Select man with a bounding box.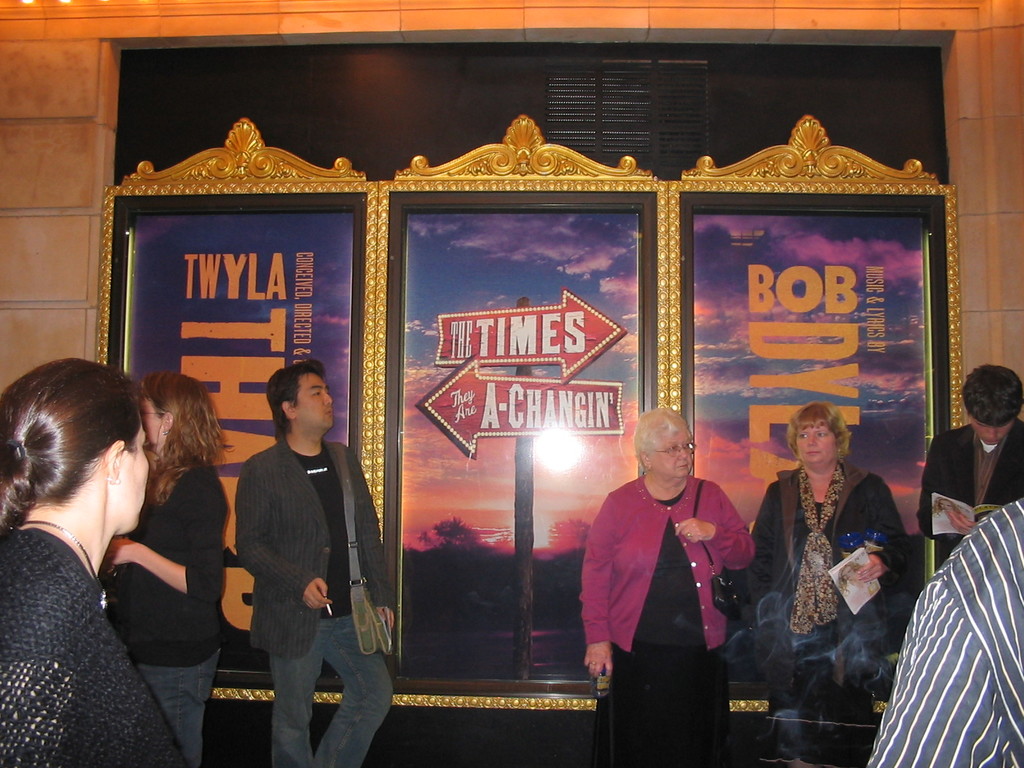
detection(916, 362, 1023, 570).
